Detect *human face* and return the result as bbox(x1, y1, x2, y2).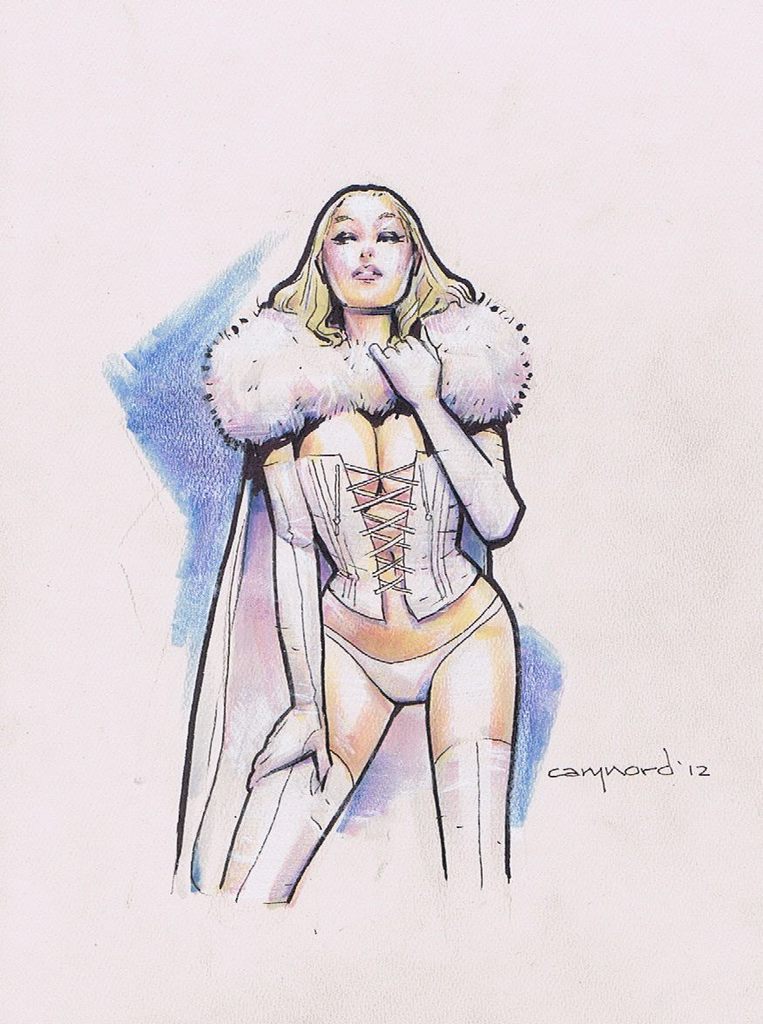
bbox(325, 191, 406, 313).
